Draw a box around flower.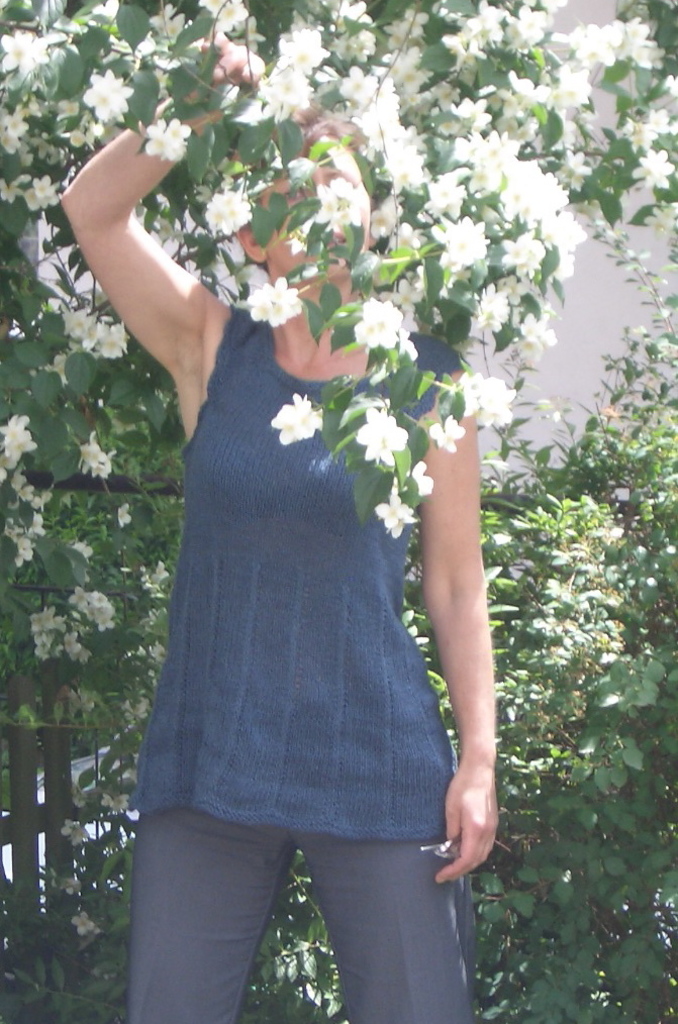
bbox(23, 172, 52, 203).
